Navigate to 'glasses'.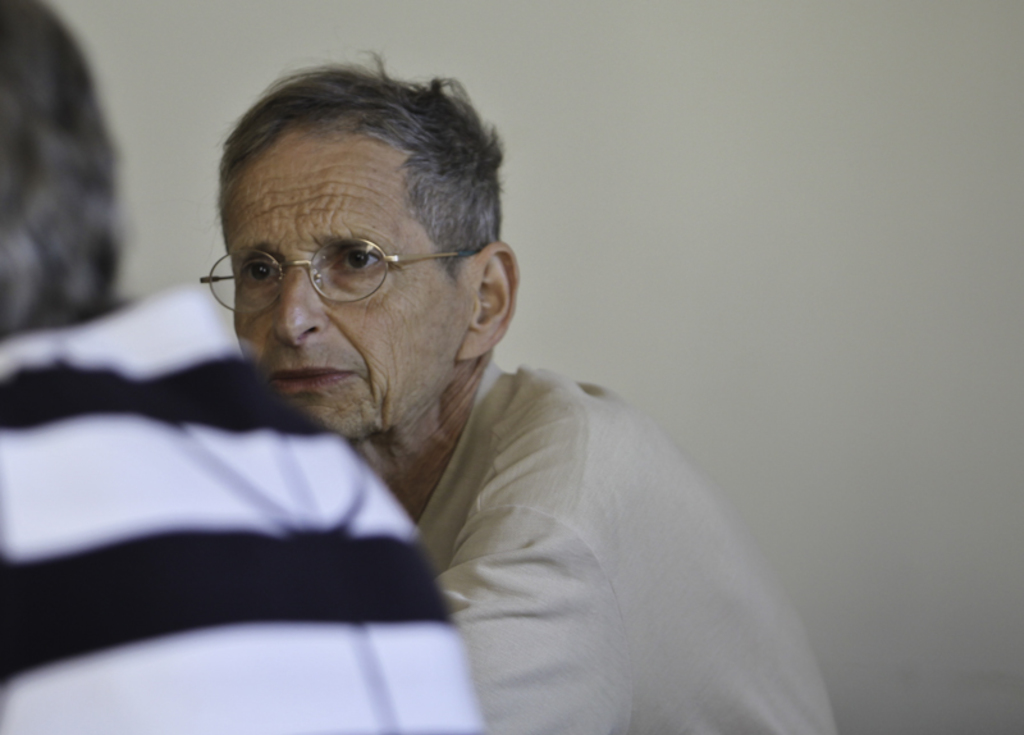
Navigation target: (197,236,477,316).
